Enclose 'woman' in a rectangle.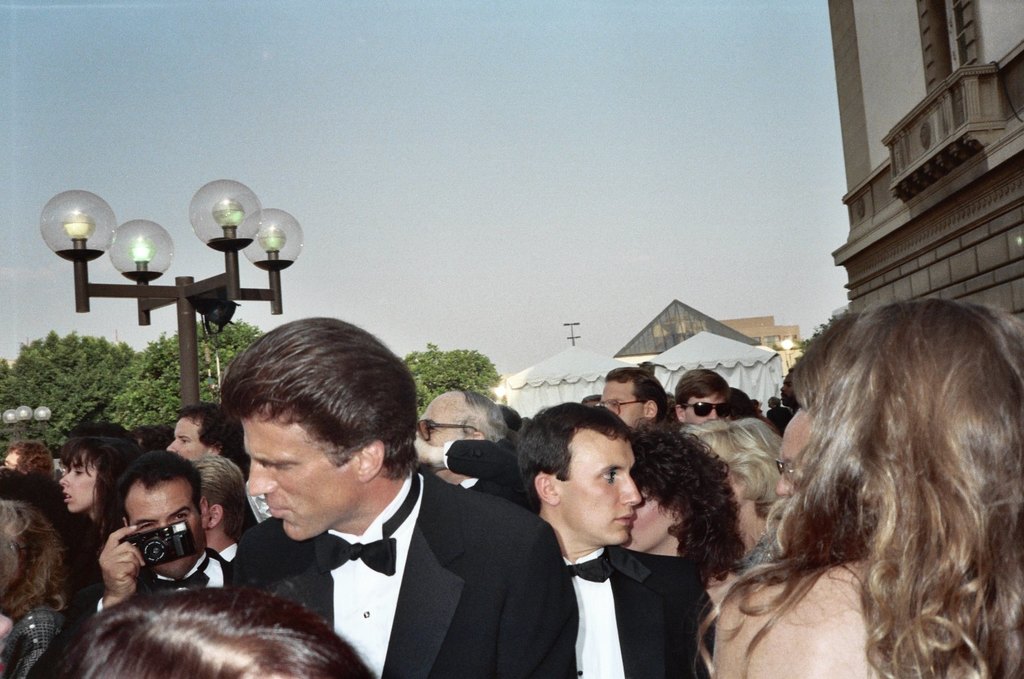
x1=55 y1=437 x2=151 y2=551.
